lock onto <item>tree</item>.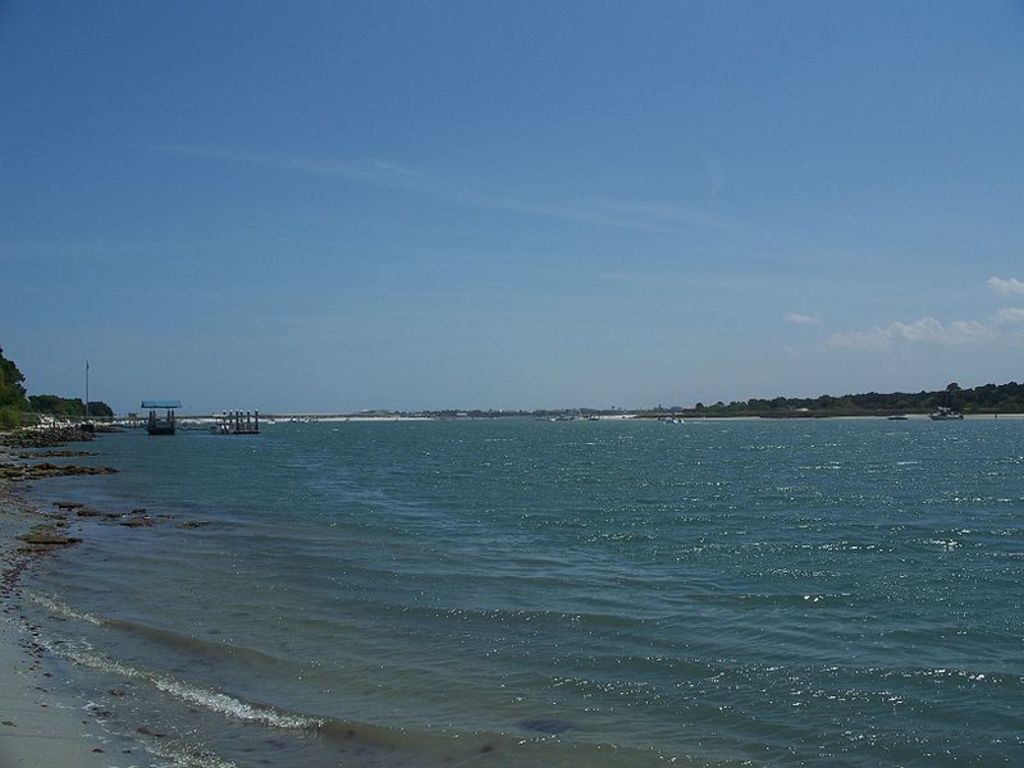
Locked: bbox=(0, 347, 32, 424).
